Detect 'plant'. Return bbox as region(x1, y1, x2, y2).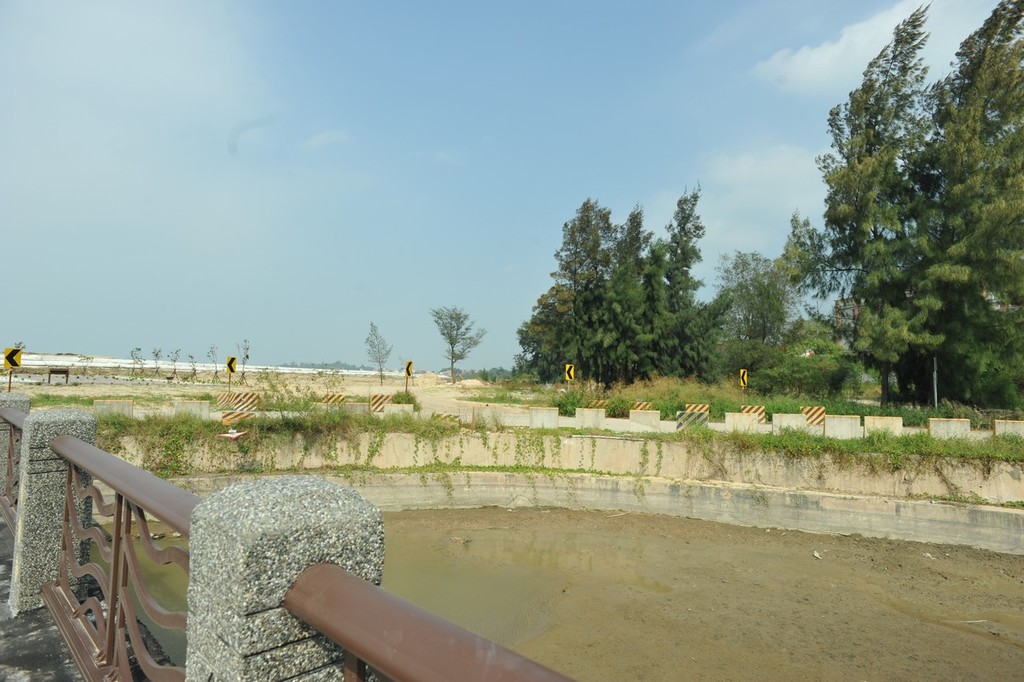
region(136, 404, 214, 480).
